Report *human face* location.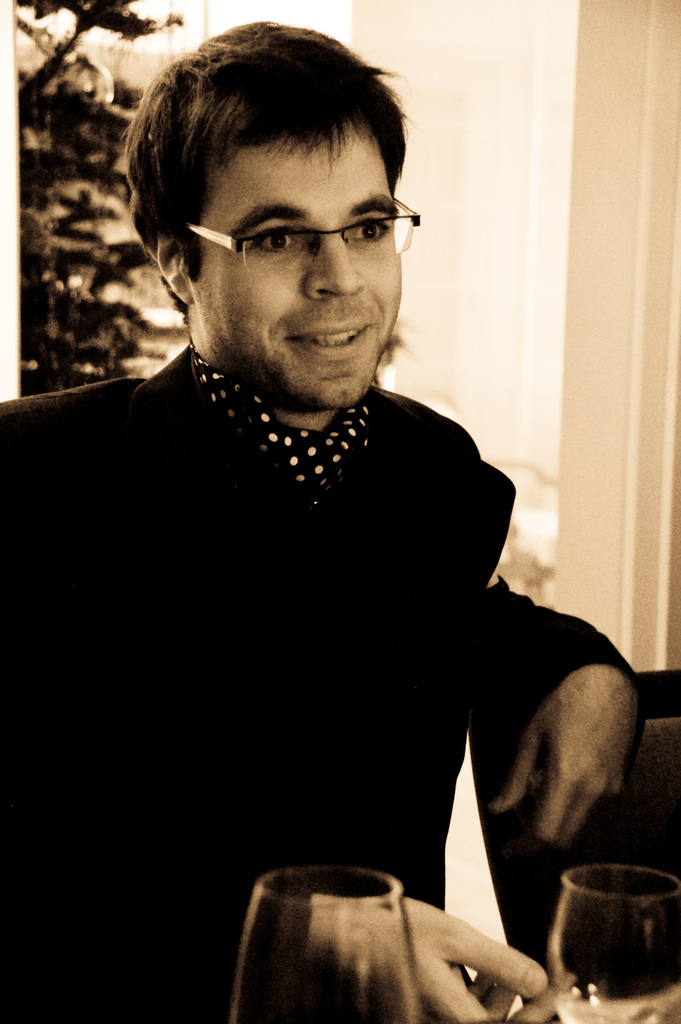
Report: box=[188, 122, 400, 407].
